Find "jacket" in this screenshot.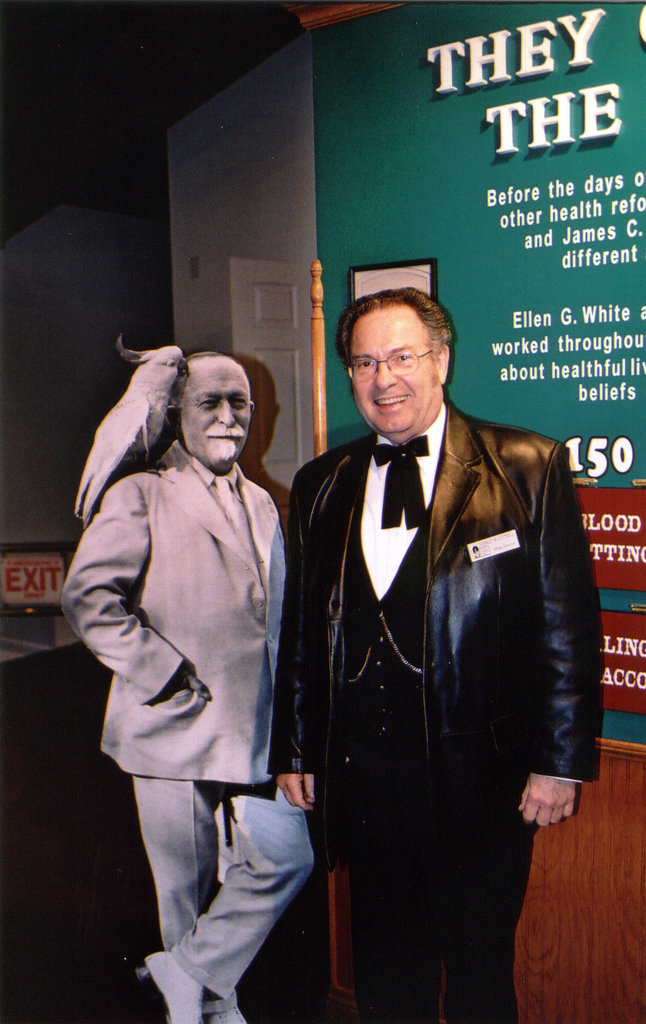
The bounding box for "jacket" is (266,401,607,872).
